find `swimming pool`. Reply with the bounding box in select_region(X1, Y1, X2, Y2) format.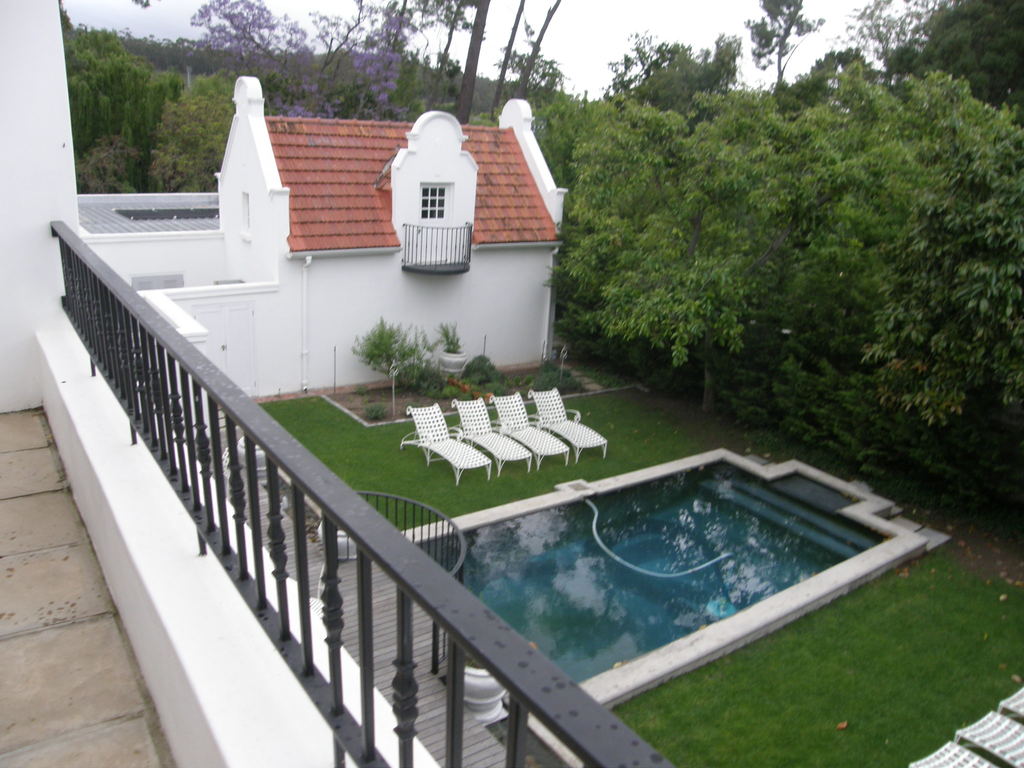
select_region(358, 440, 950, 727).
